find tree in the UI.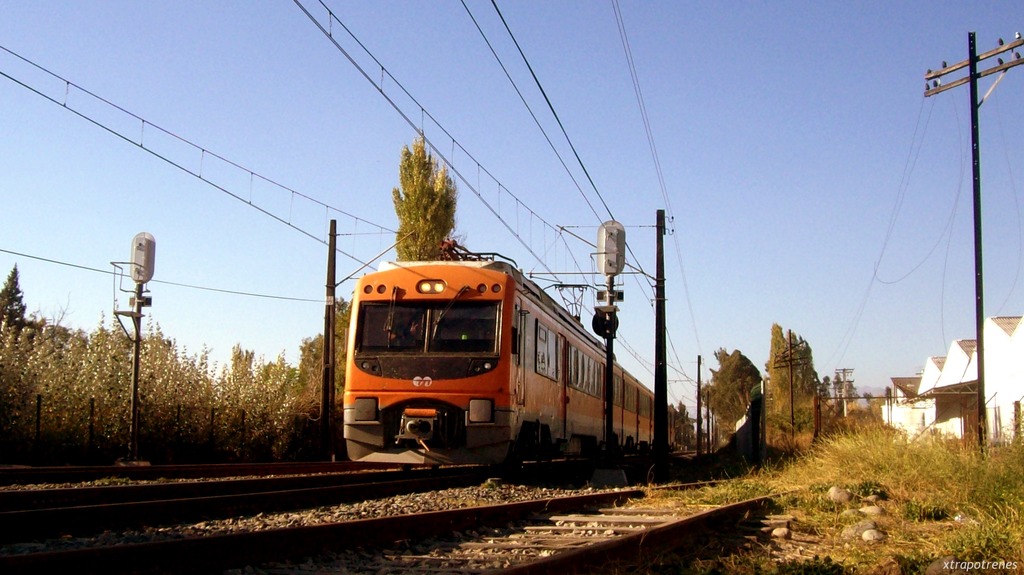
UI element at box=[695, 345, 762, 439].
